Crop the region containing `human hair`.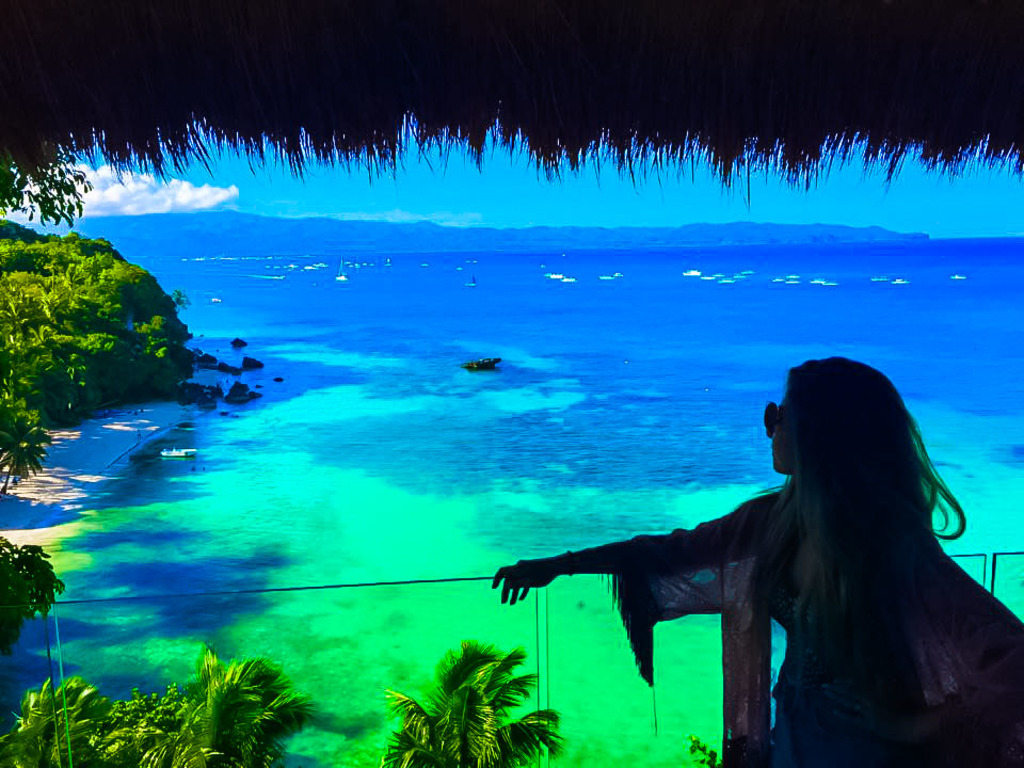
Crop region: {"left": 757, "top": 349, "right": 977, "bottom": 674}.
